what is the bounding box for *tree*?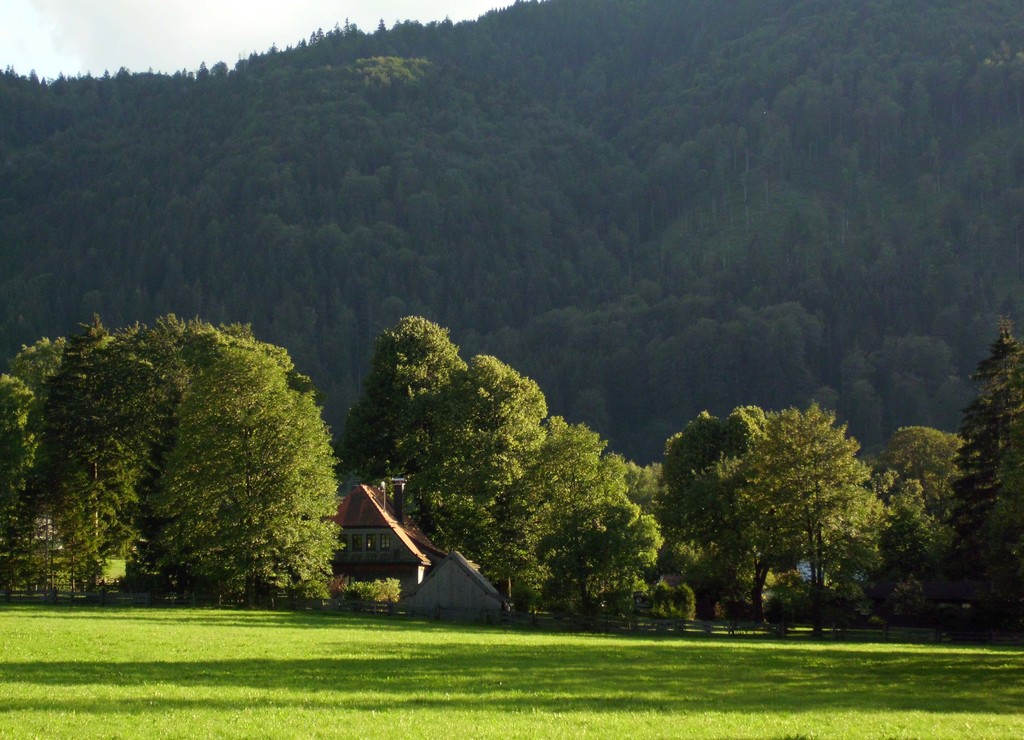
404 350 559 576.
